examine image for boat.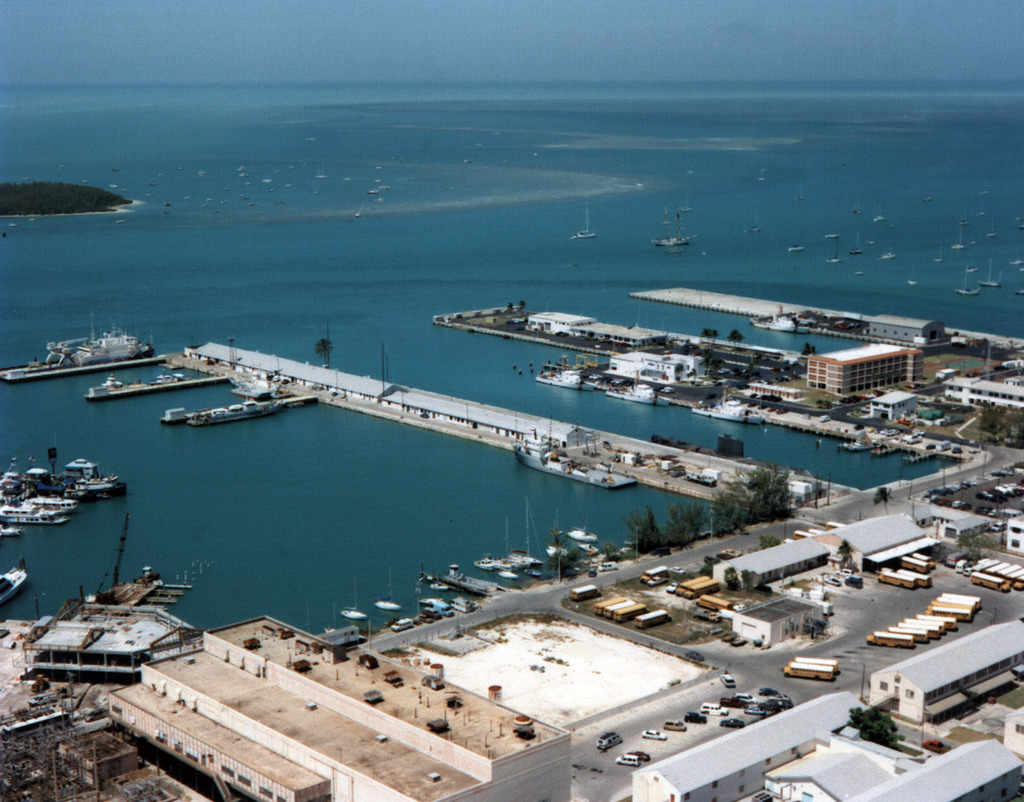
Examination result: x1=511 y1=421 x2=637 y2=495.
